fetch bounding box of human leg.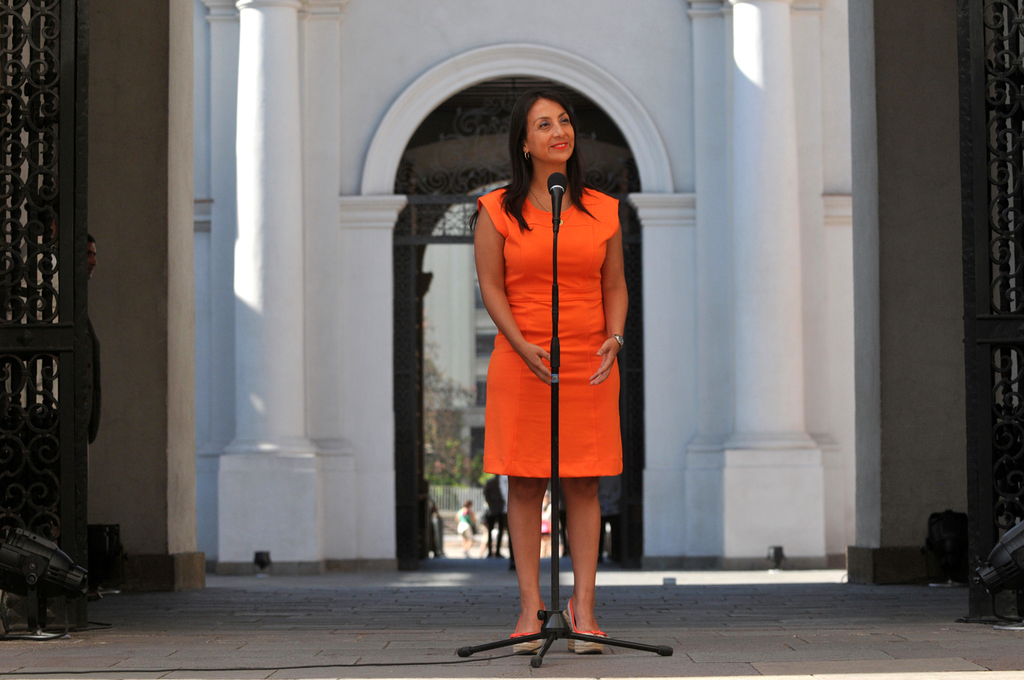
Bbox: crop(556, 470, 608, 650).
